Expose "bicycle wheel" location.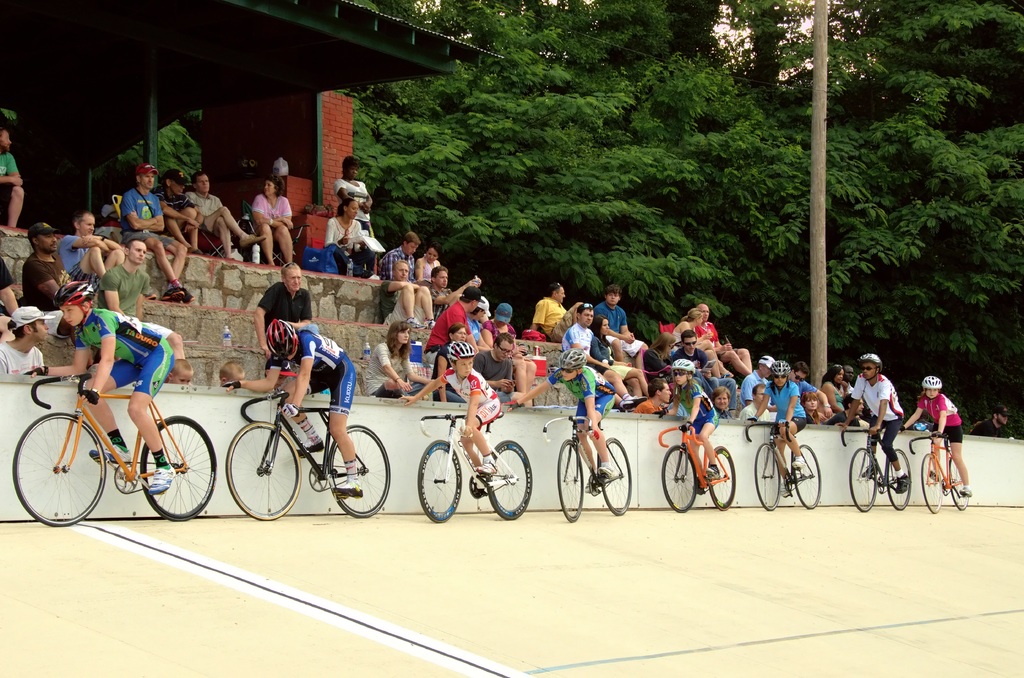
Exposed at <region>885, 449, 911, 512</region>.
